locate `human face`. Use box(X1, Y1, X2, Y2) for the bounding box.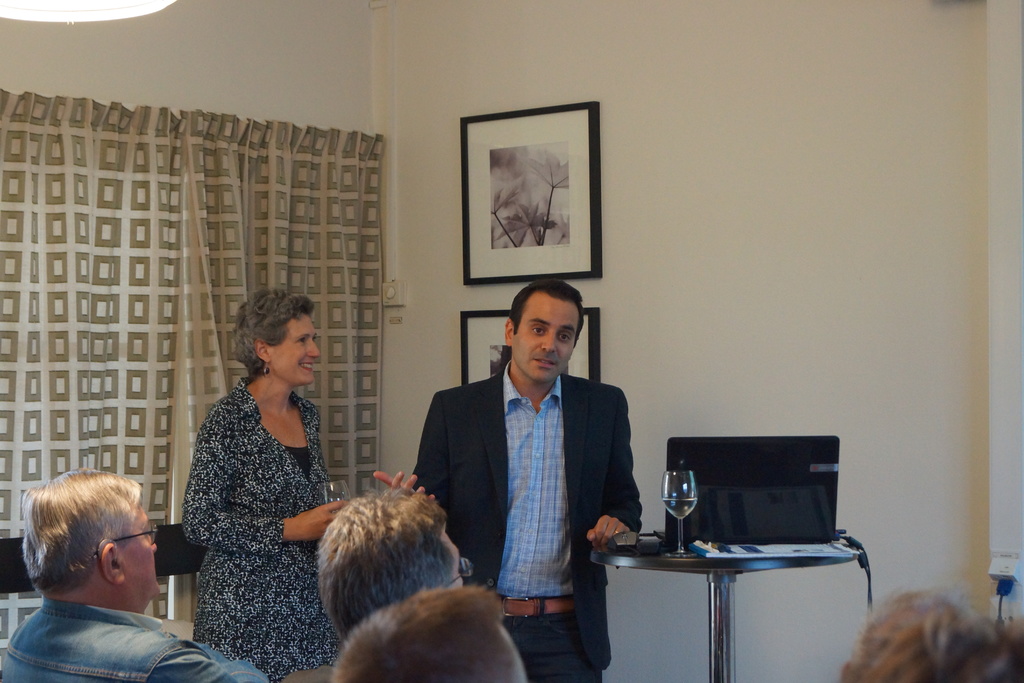
box(271, 311, 320, 386).
